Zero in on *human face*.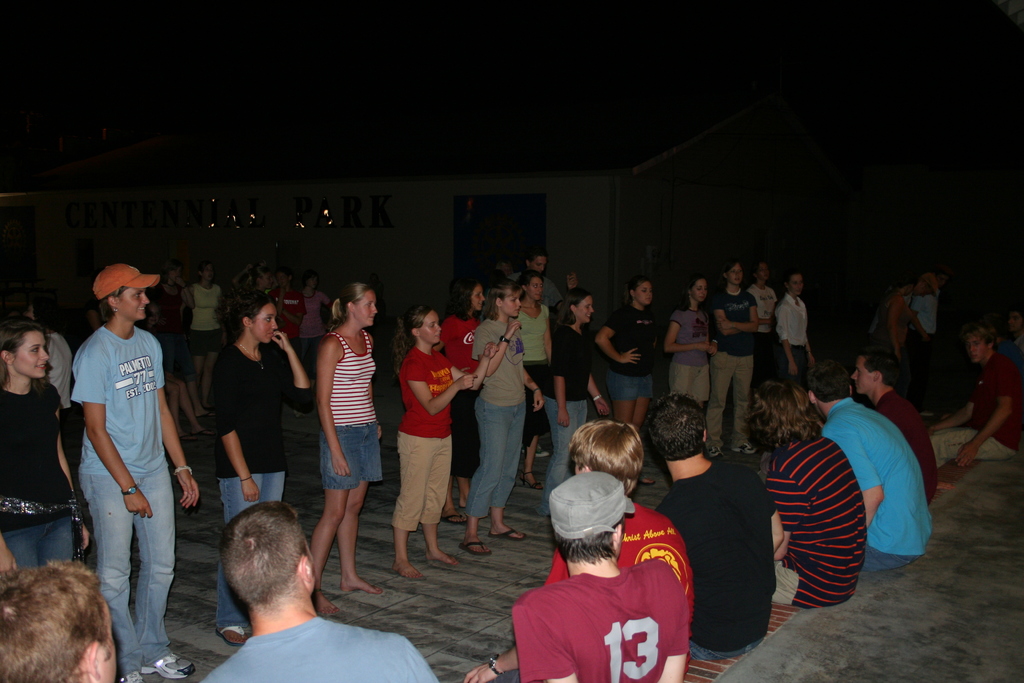
Zeroed in: [728,261,743,283].
